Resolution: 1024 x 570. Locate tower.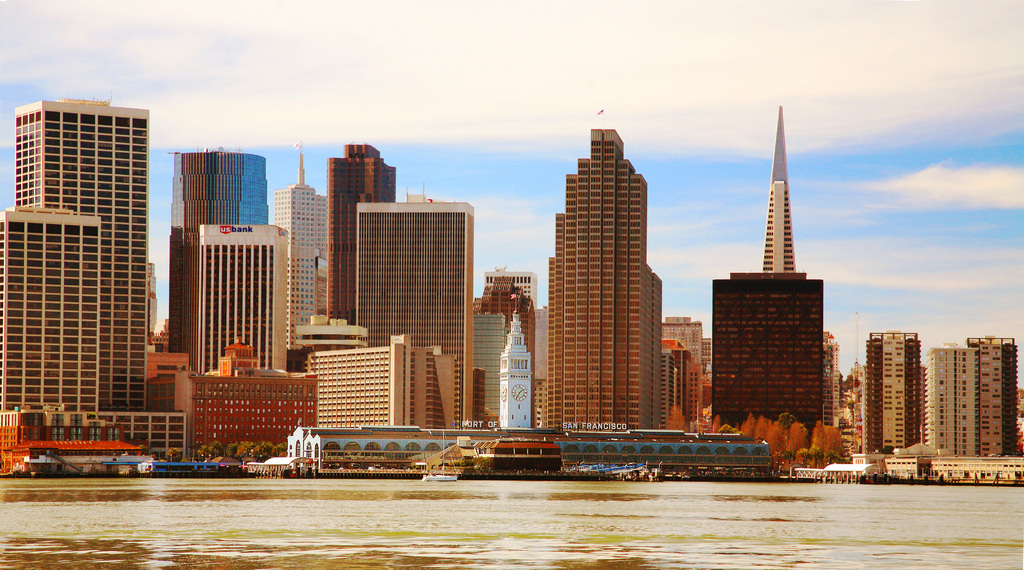
region(543, 122, 667, 430).
